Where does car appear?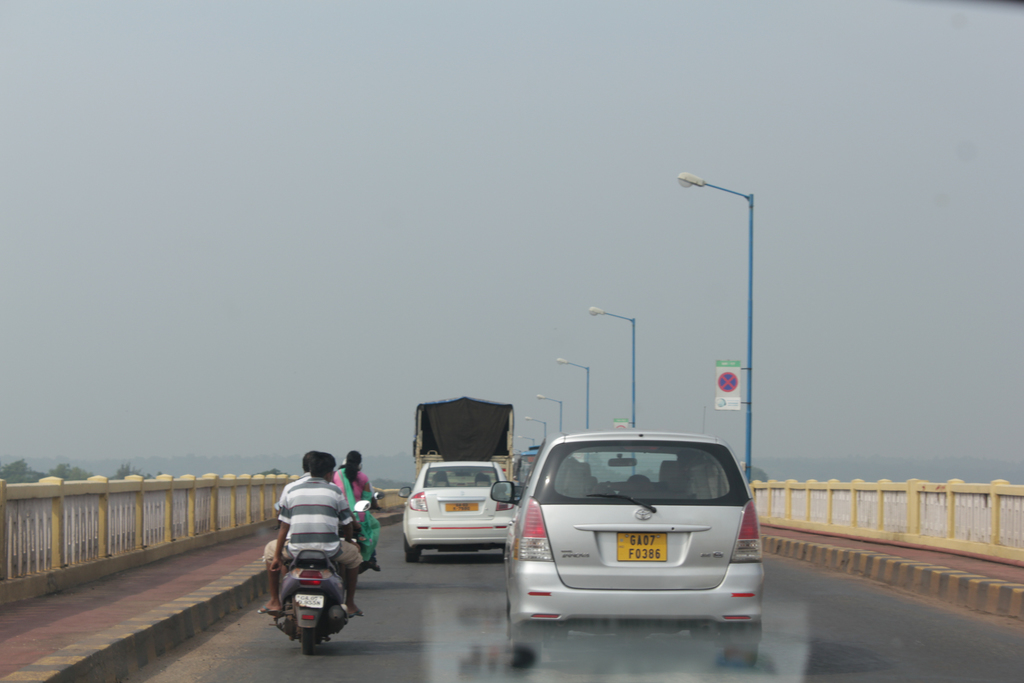
Appears at box(394, 458, 525, 564).
